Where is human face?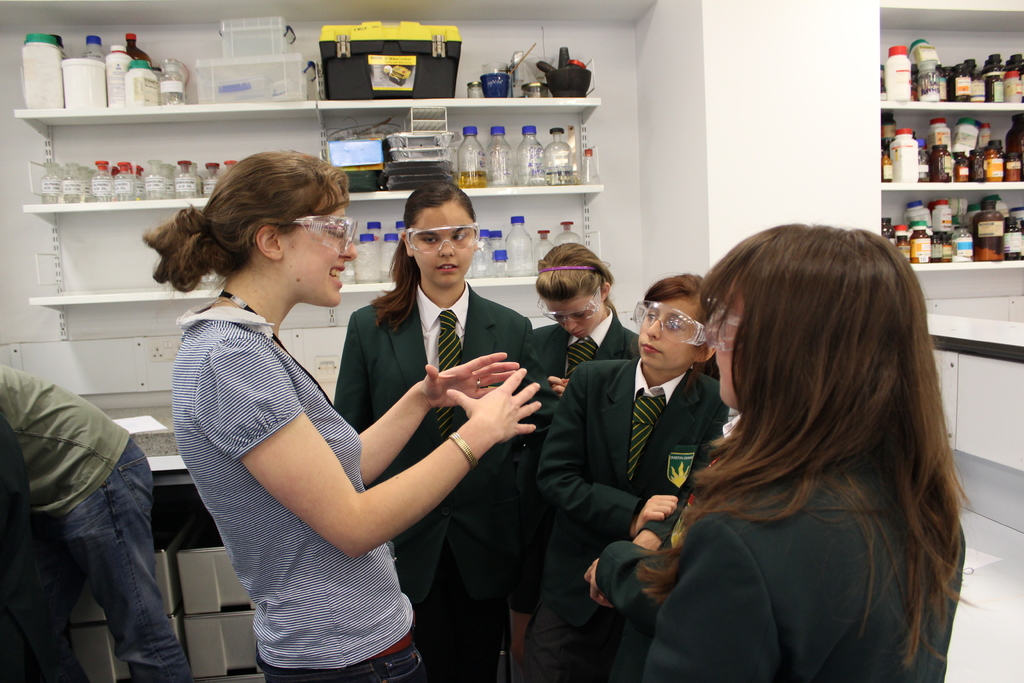
crop(403, 204, 480, 292).
